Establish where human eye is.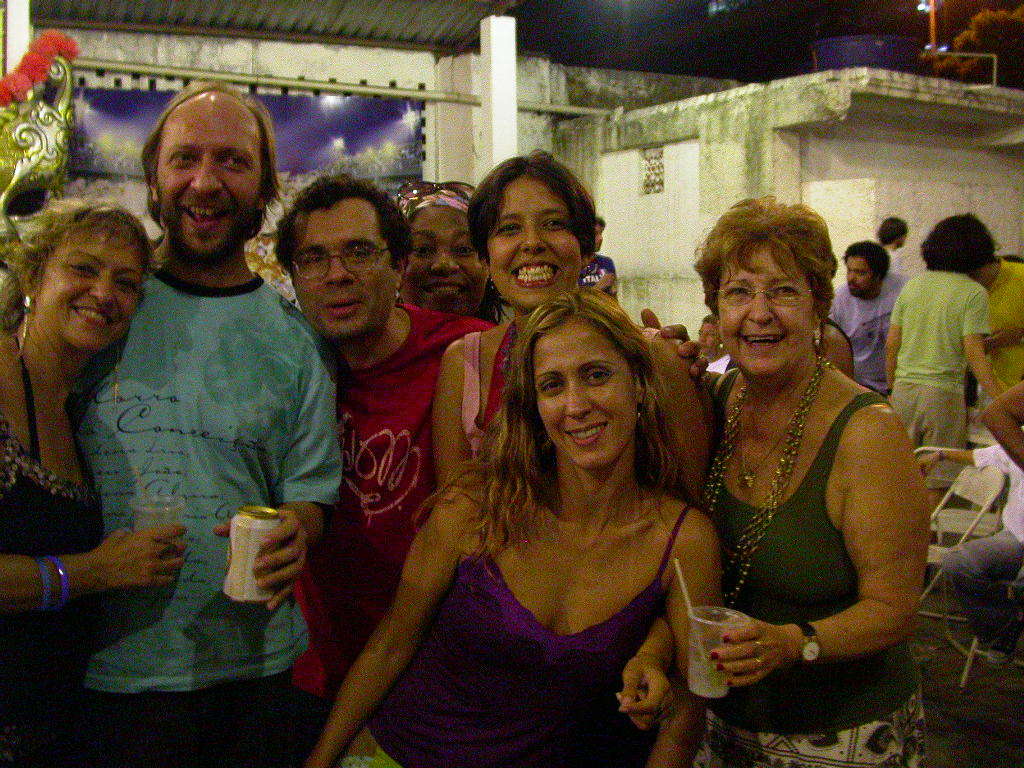
Established at 302/251/322/266.
